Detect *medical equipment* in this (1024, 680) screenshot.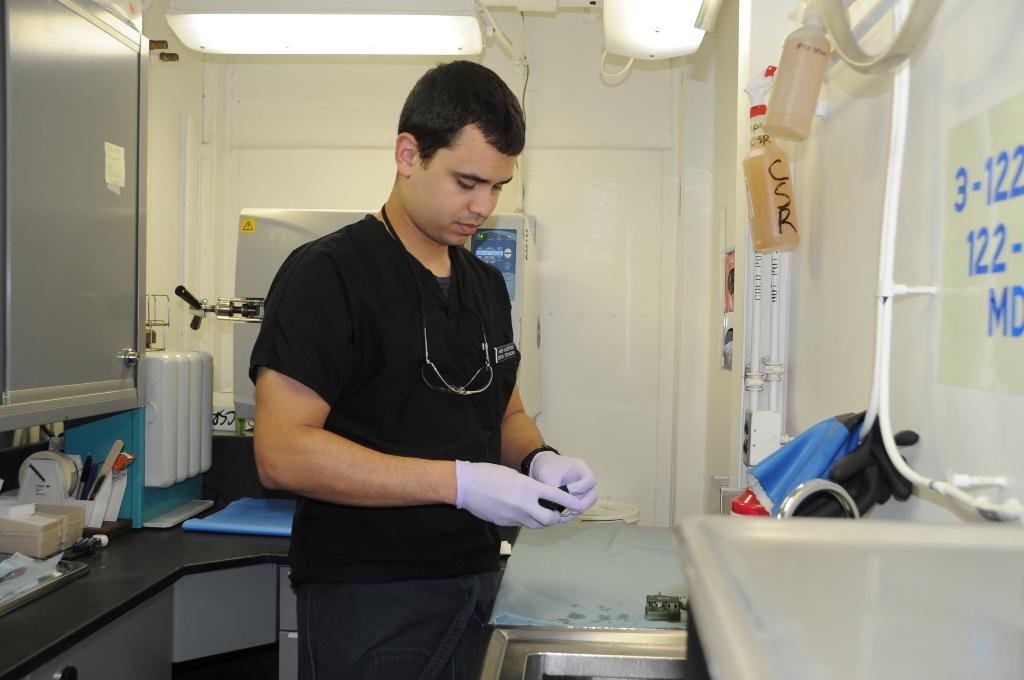
Detection: rect(728, 0, 1023, 519).
